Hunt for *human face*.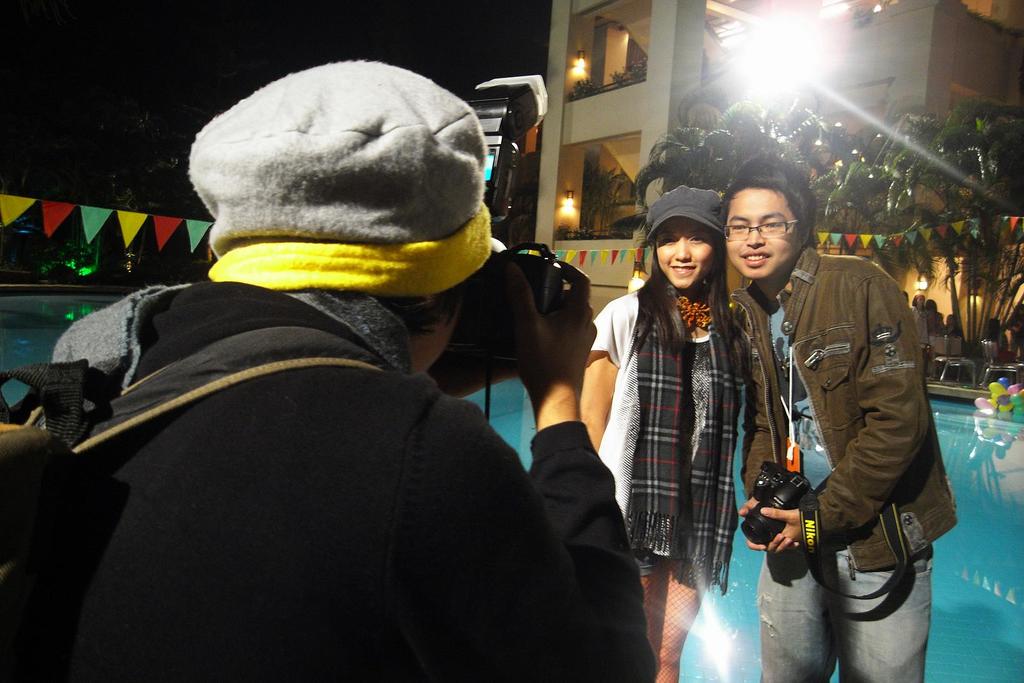
Hunted down at x1=728, y1=189, x2=797, y2=281.
